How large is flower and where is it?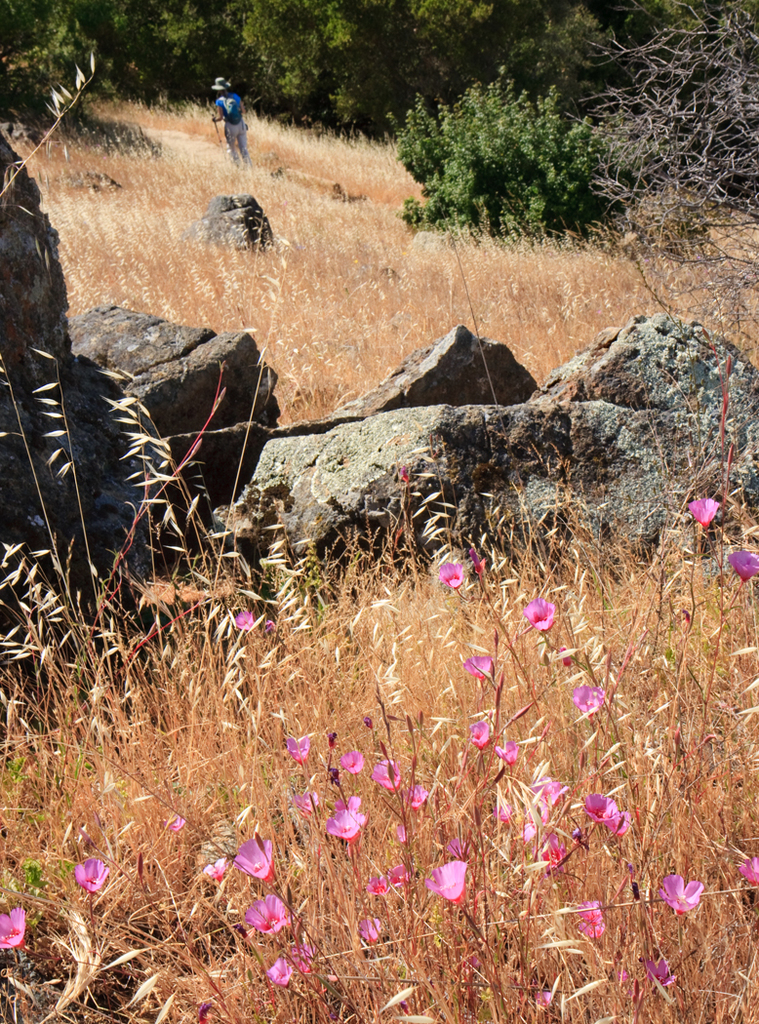
Bounding box: BBox(369, 877, 392, 898).
